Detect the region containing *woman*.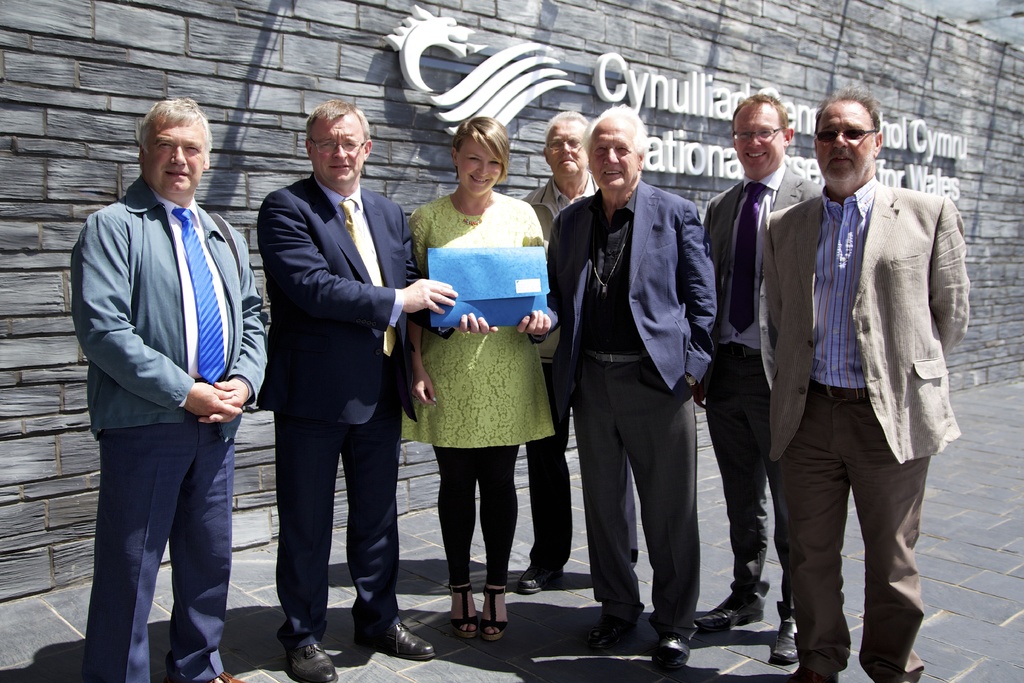
box=[404, 128, 555, 624].
